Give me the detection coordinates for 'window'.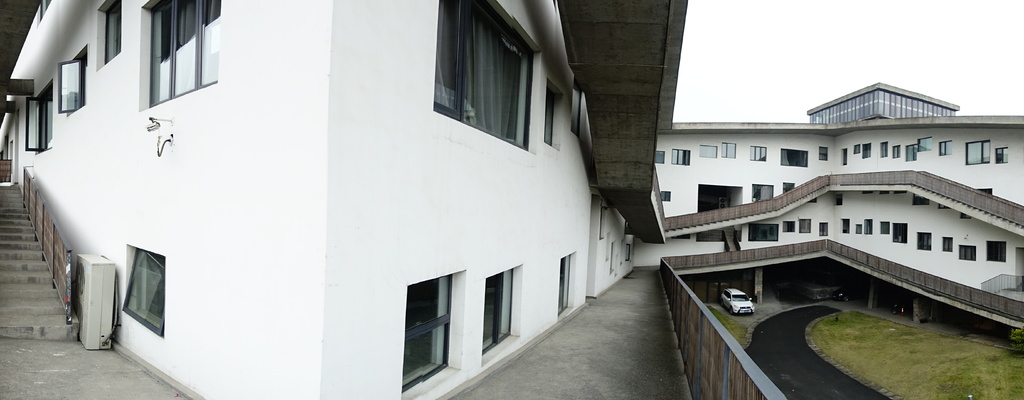
bbox(942, 235, 953, 251).
